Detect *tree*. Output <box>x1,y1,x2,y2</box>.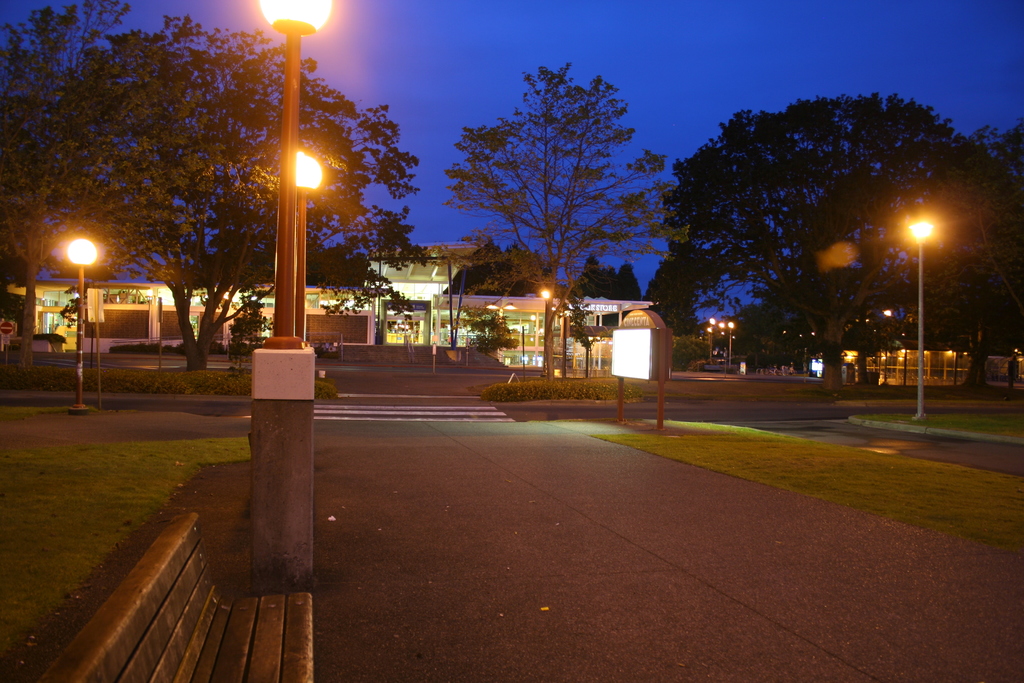
<box>576,249,650,299</box>.
